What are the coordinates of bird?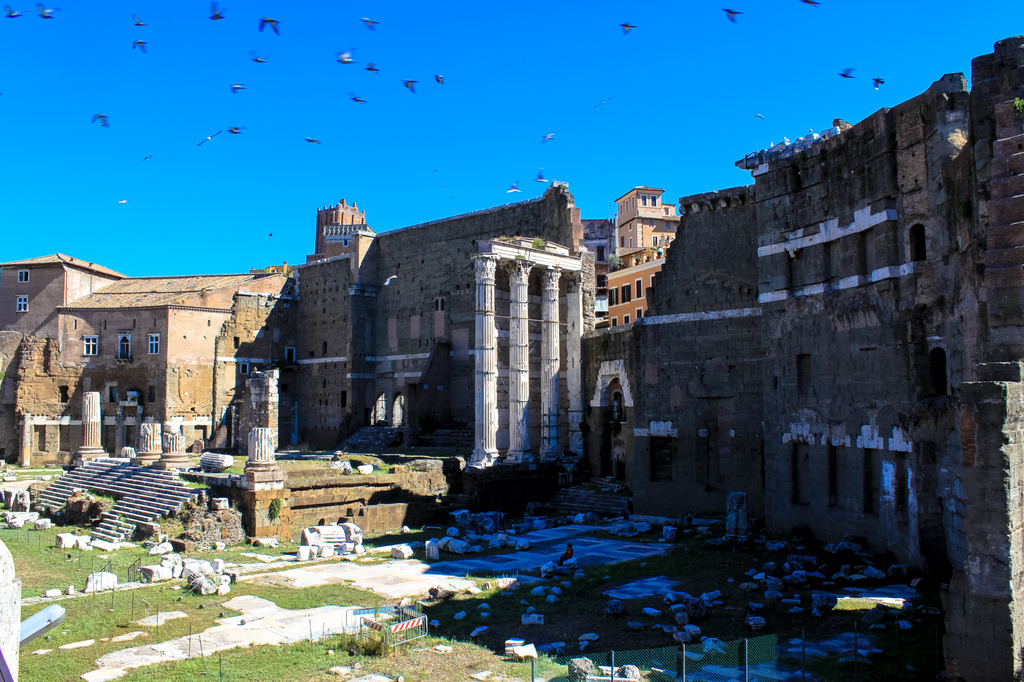
locate(541, 134, 557, 147).
